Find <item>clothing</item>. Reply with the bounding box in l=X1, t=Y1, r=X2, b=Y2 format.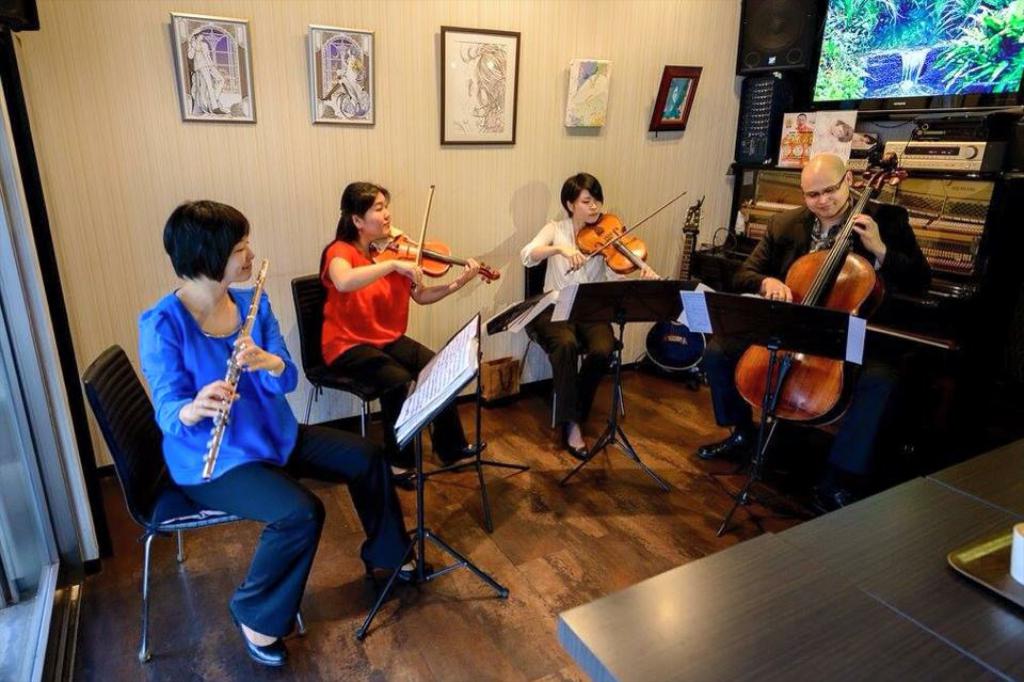
l=325, t=232, r=468, b=458.
